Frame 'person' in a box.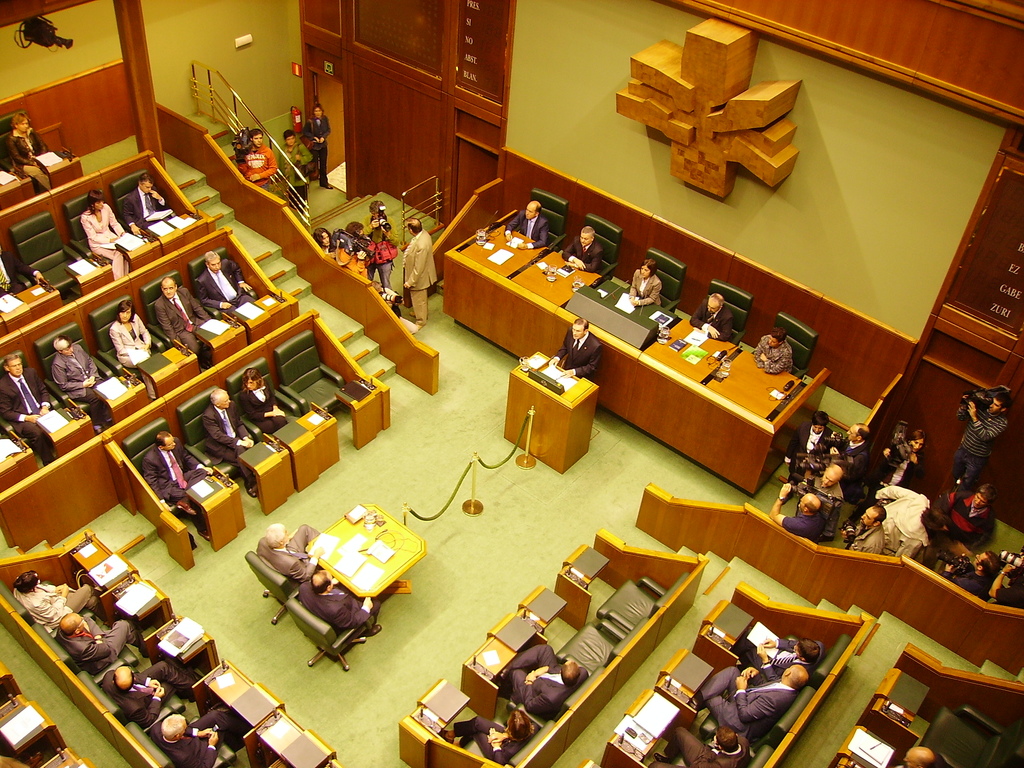
[96,657,203,724].
